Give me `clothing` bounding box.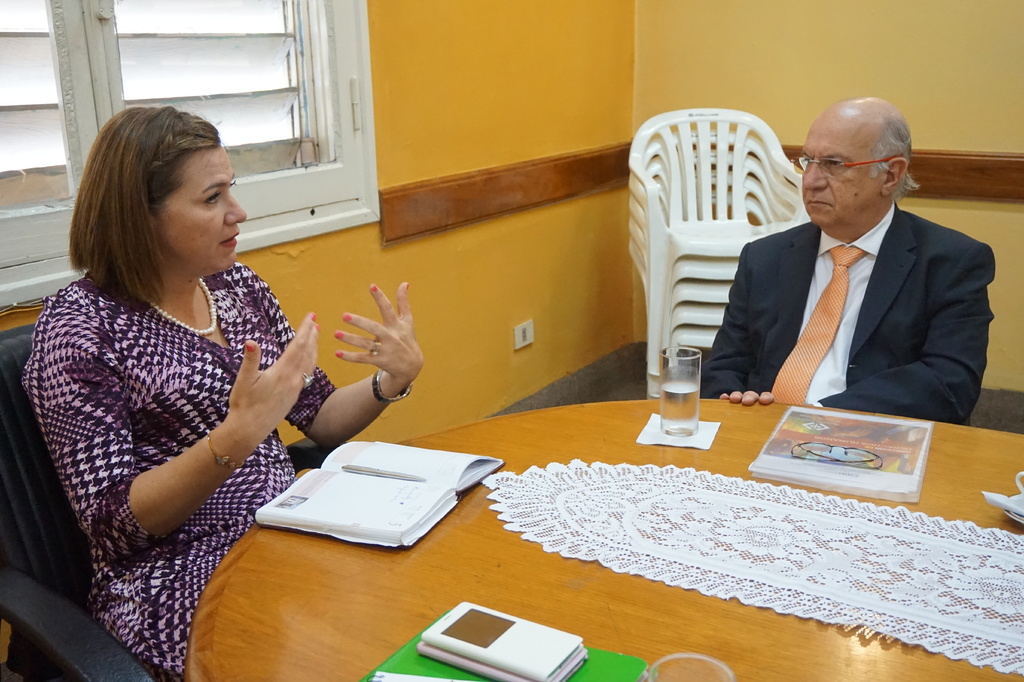
x1=13 y1=270 x2=341 y2=681.
